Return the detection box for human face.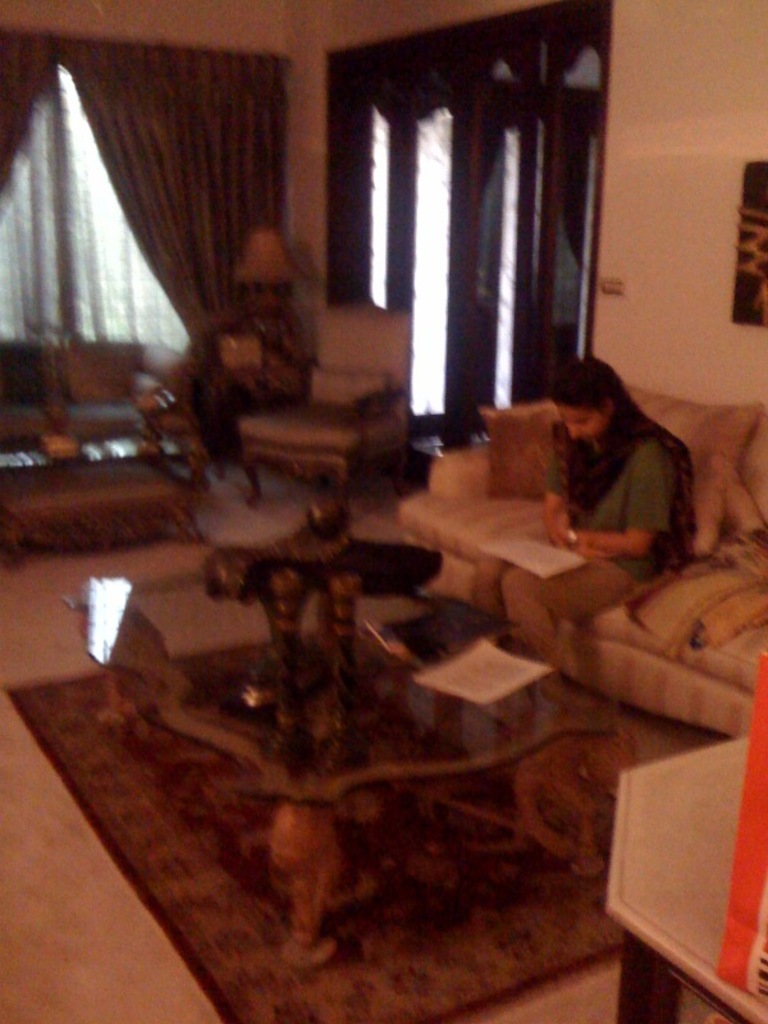
558:406:608:444.
